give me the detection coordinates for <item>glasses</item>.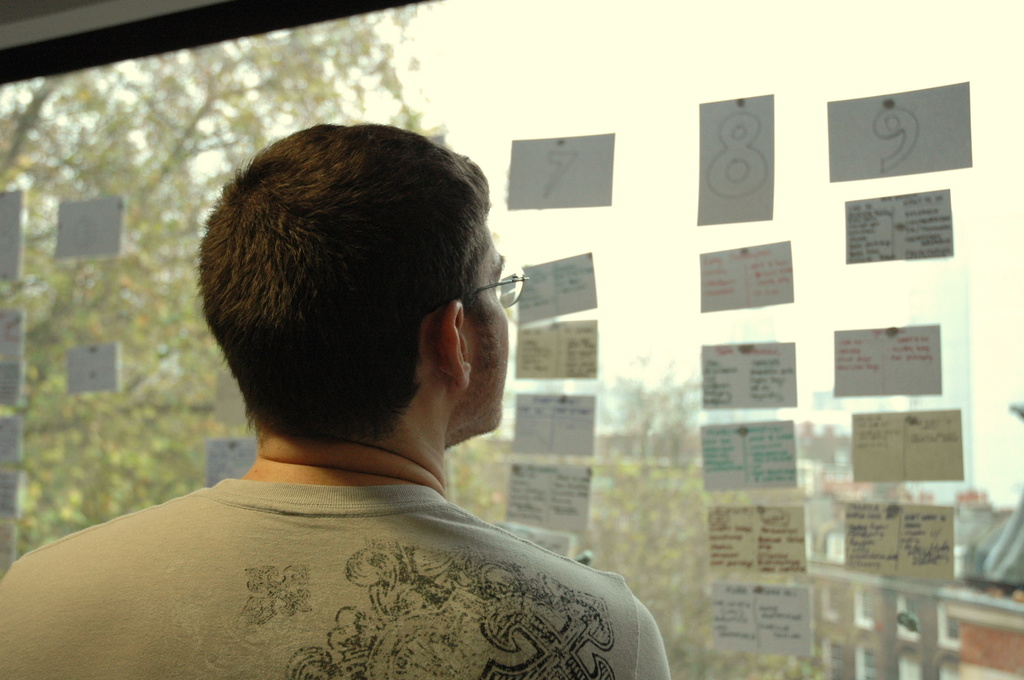
<bbox>424, 258, 530, 313</bbox>.
